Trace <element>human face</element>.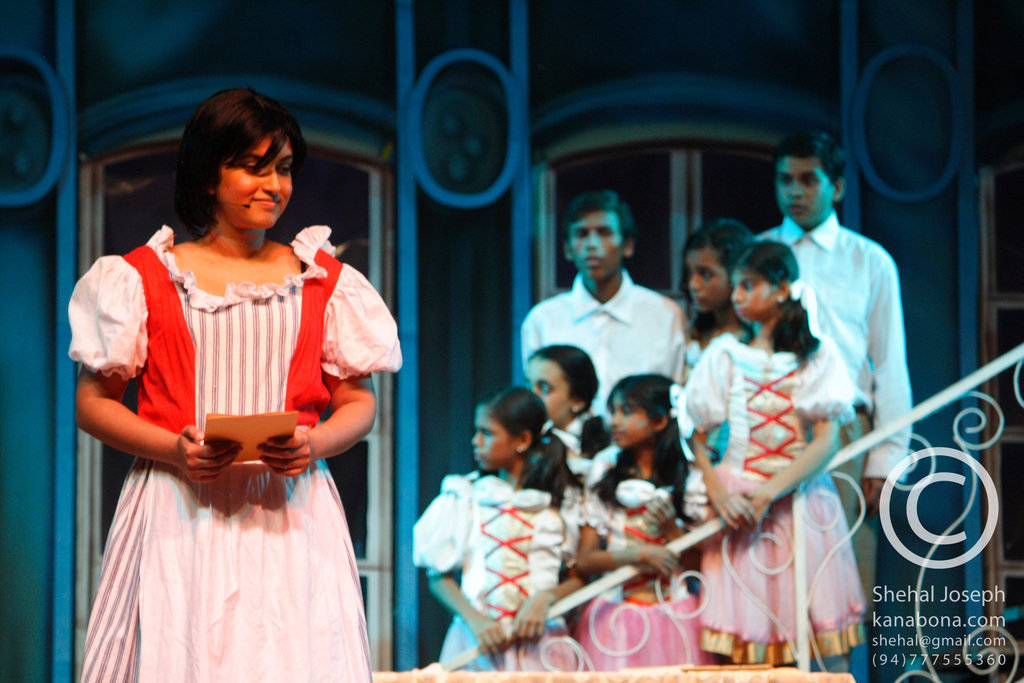
Traced to [532, 356, 572, 420].
